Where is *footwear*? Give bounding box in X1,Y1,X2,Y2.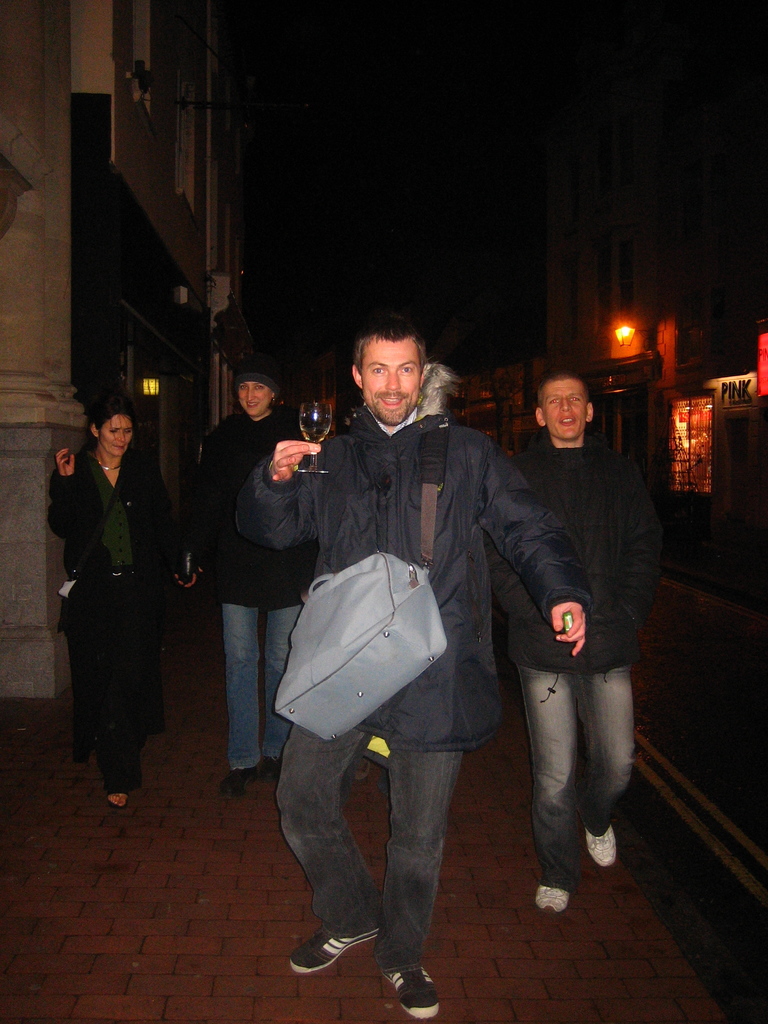
261,758,280,784.
